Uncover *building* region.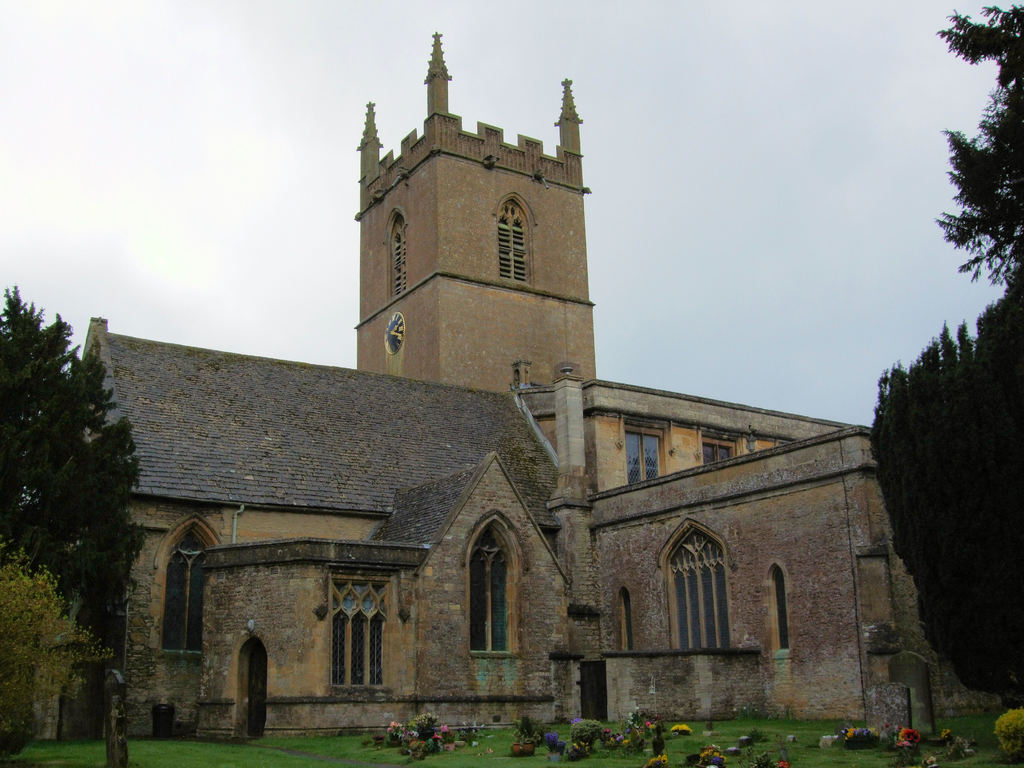
Uncovered: (x1=358, y1=29, x2=598, y2=392).
